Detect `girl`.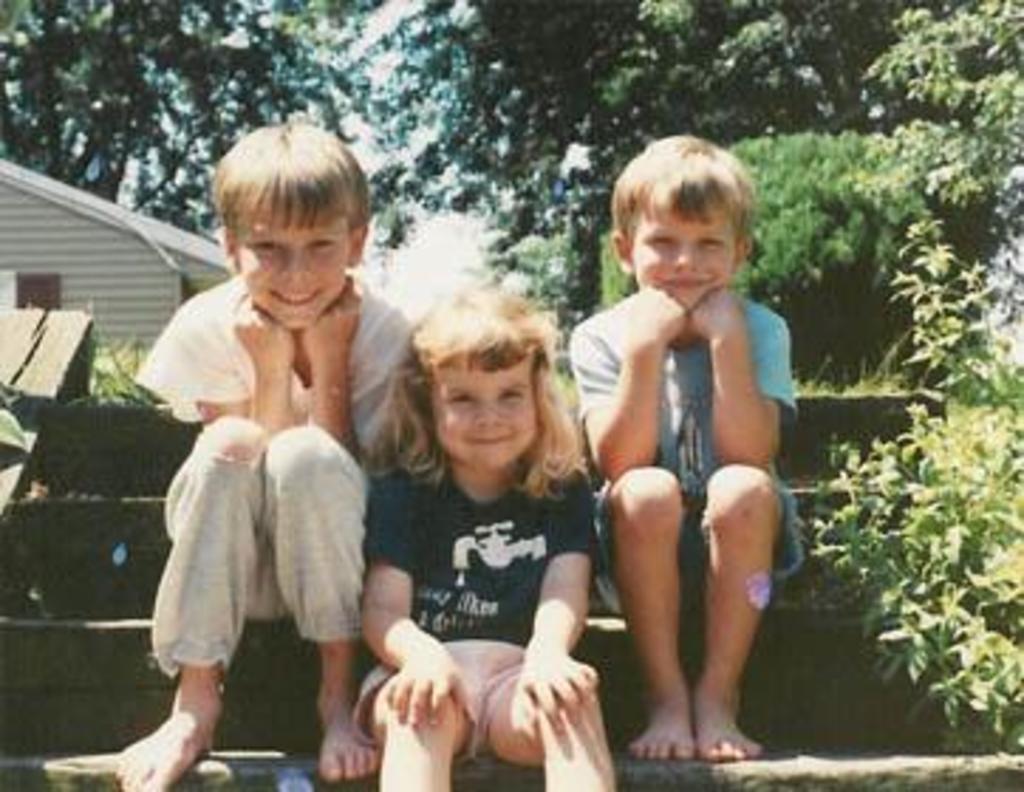
Detected at box=[354, 294, 600, 789].
